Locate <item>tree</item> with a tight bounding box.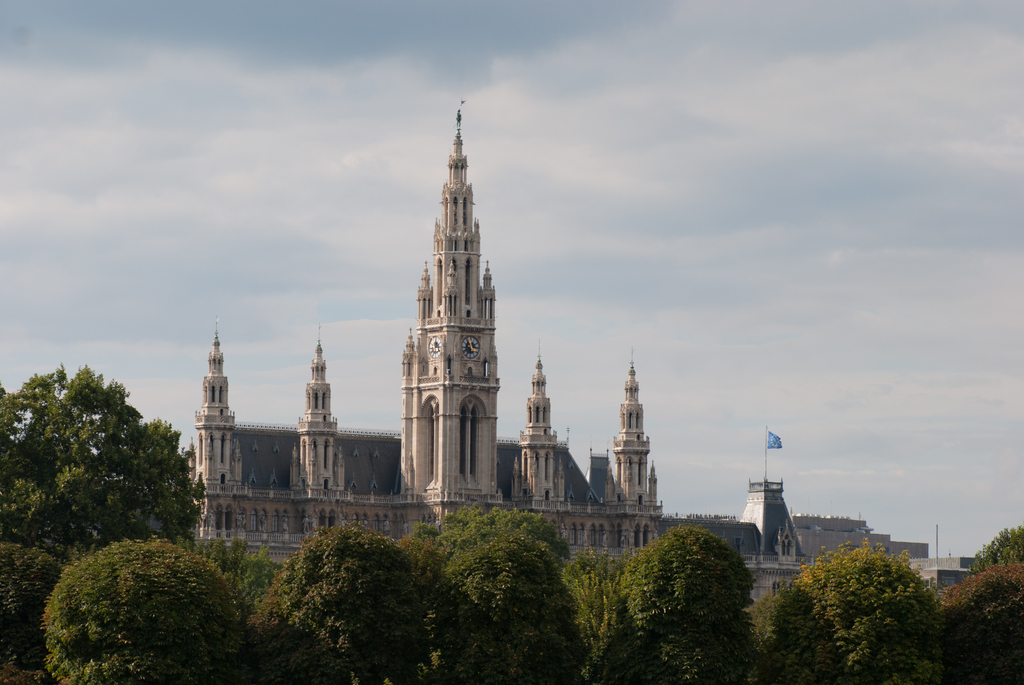
<region>968, 526, 1023, 571</region>.
